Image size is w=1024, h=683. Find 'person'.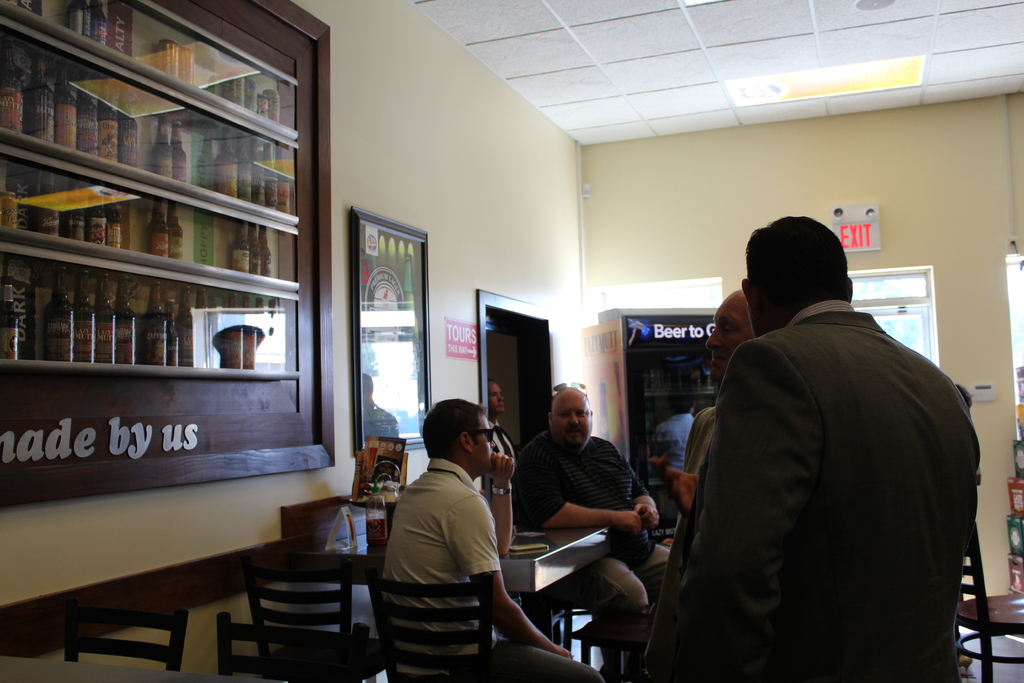
383/391/612/682.
